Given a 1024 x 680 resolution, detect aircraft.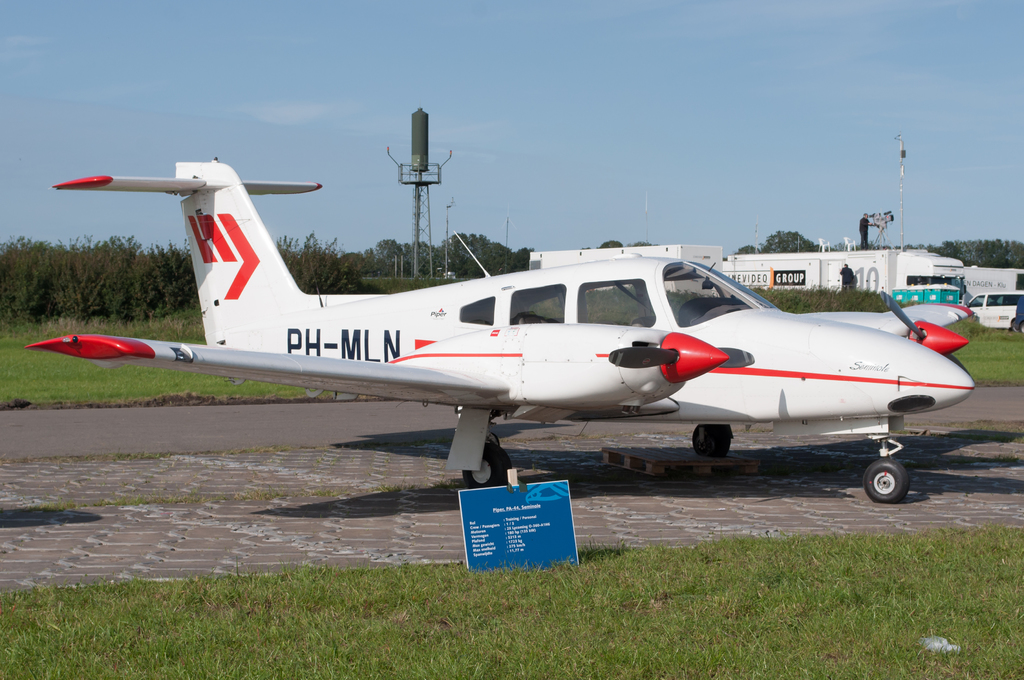
rect(27, 159, 975, 503).
